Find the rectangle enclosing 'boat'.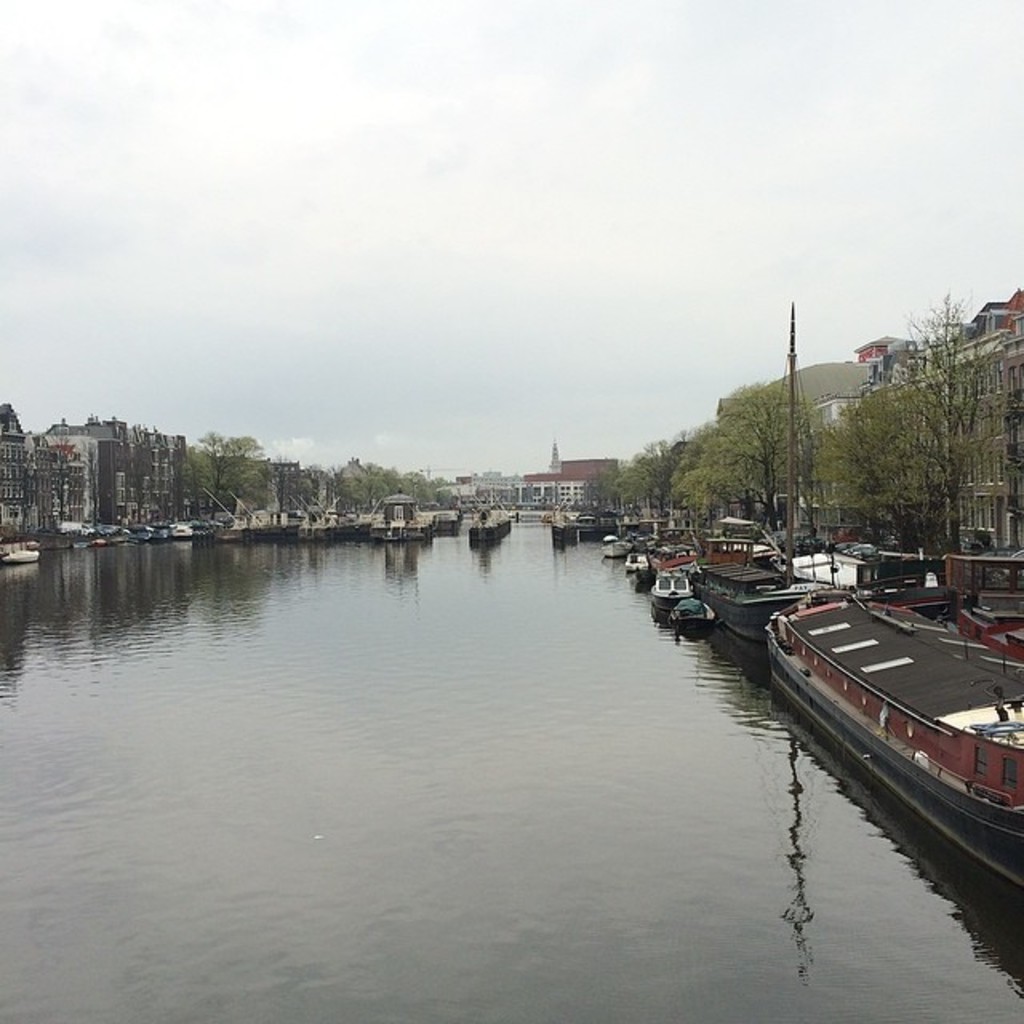
[left=614, top=541, right=653, bottom=574].
